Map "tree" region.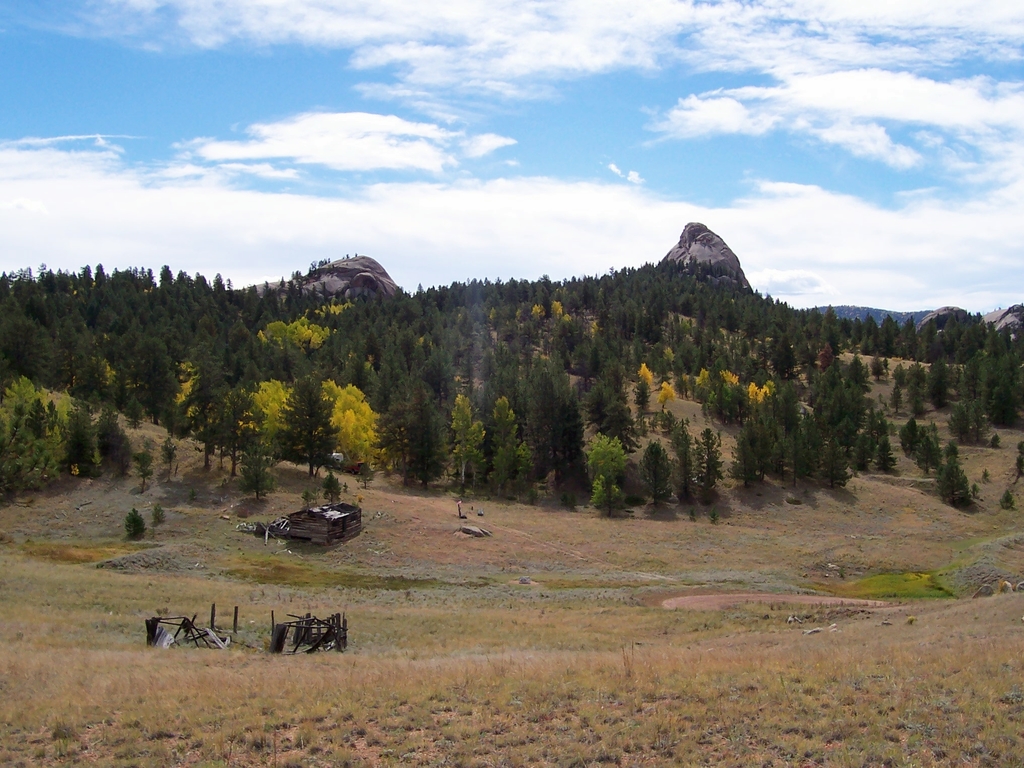
Mapped to 493, 351, 514, 396.
